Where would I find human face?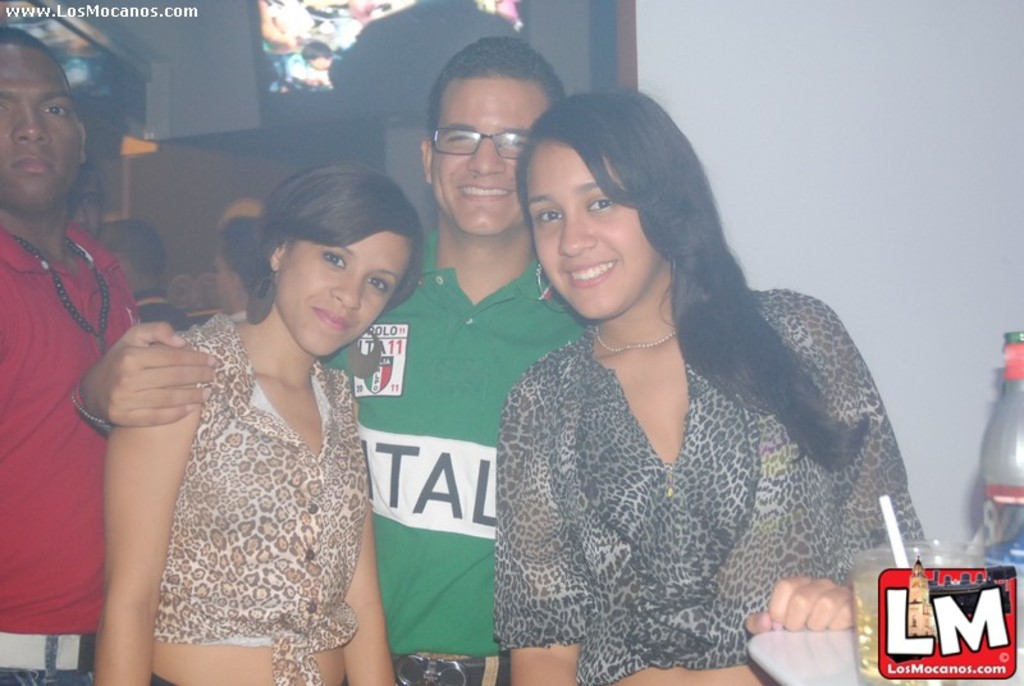
At x1=0, y1=44, x2=82, y2=201.
